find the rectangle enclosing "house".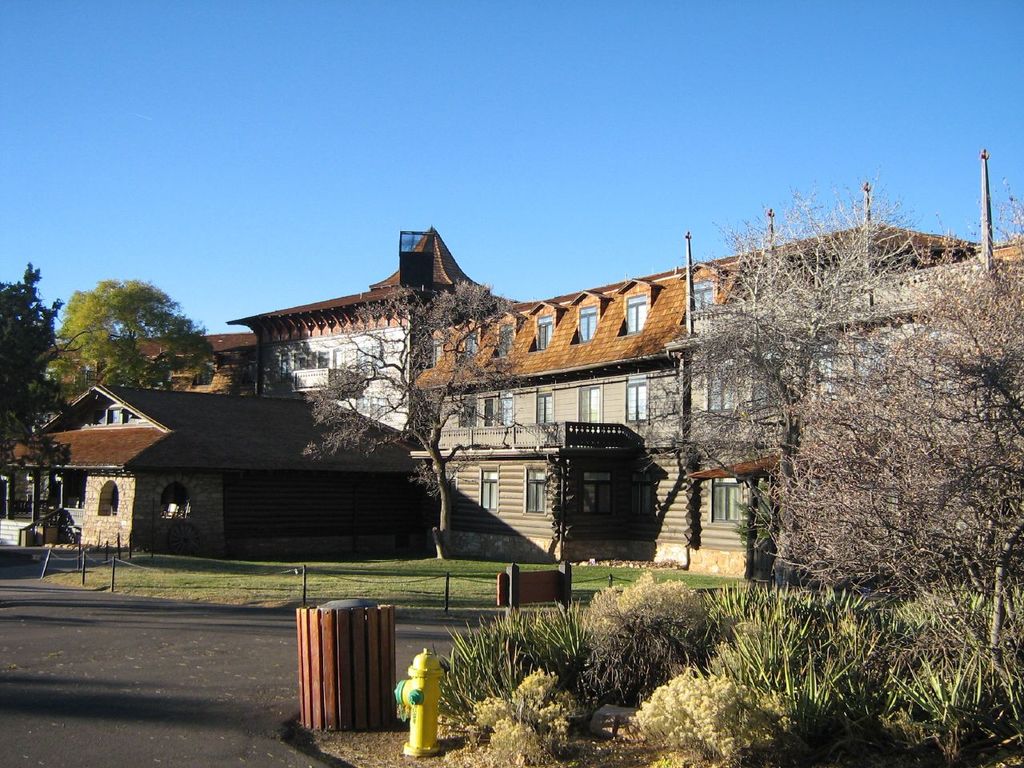
<bbox>2, 390, 411, 557</bbox>.
